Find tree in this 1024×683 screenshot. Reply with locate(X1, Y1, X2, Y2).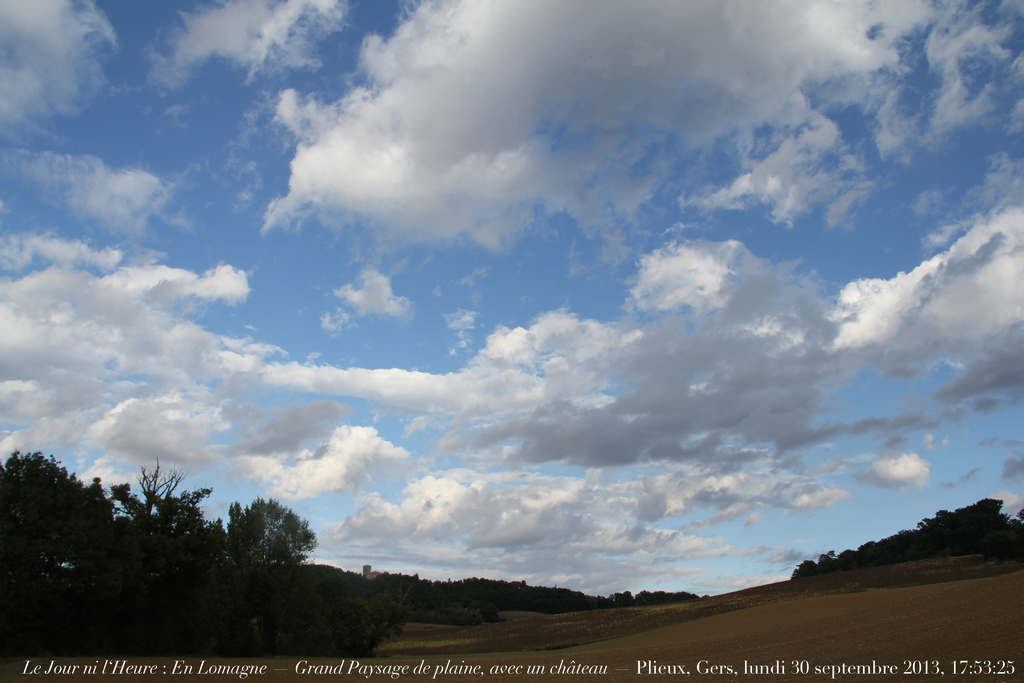
locate(120, 468, 193, 525).
